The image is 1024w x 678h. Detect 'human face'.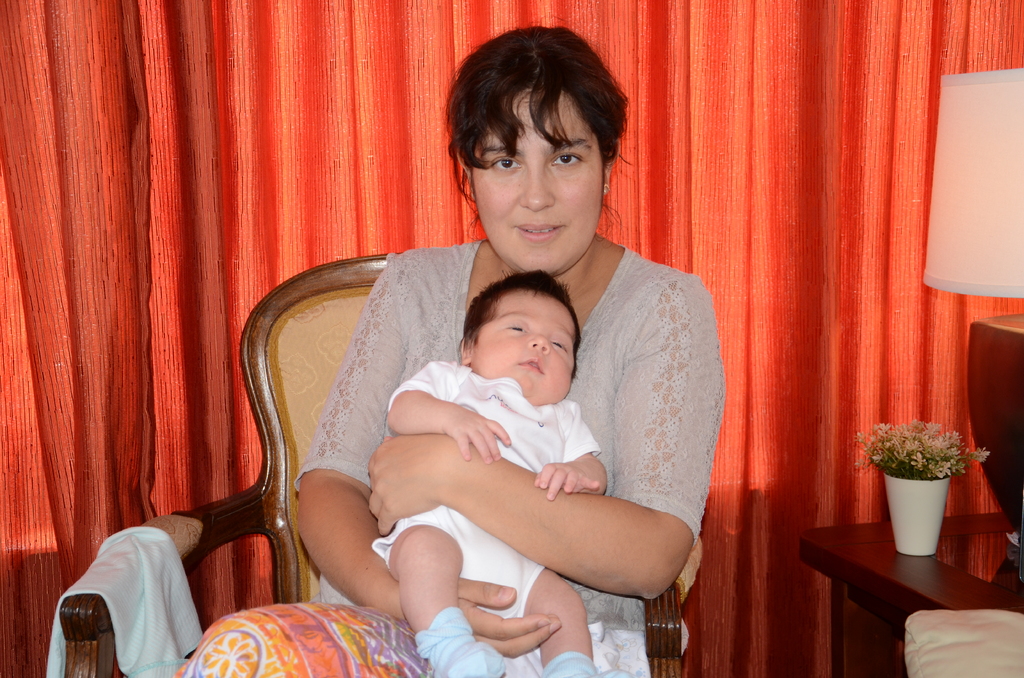
Detection: box=[472, 89, 604, 278].
